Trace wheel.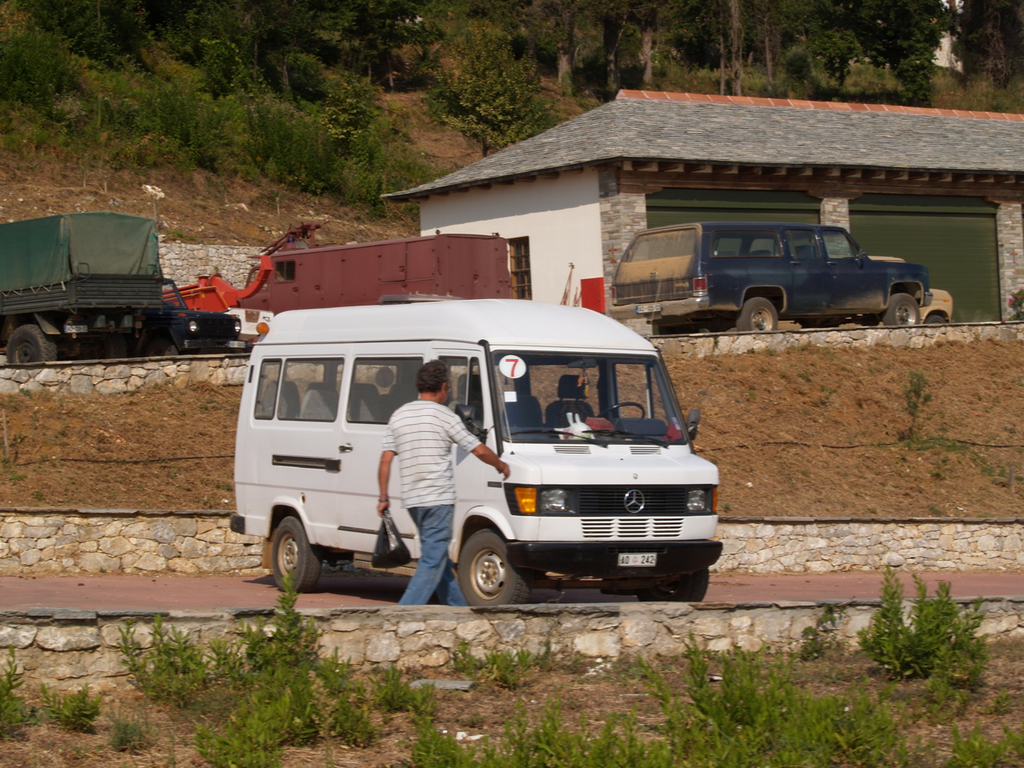
Traced to bbox(886, 291, 917, 330).
